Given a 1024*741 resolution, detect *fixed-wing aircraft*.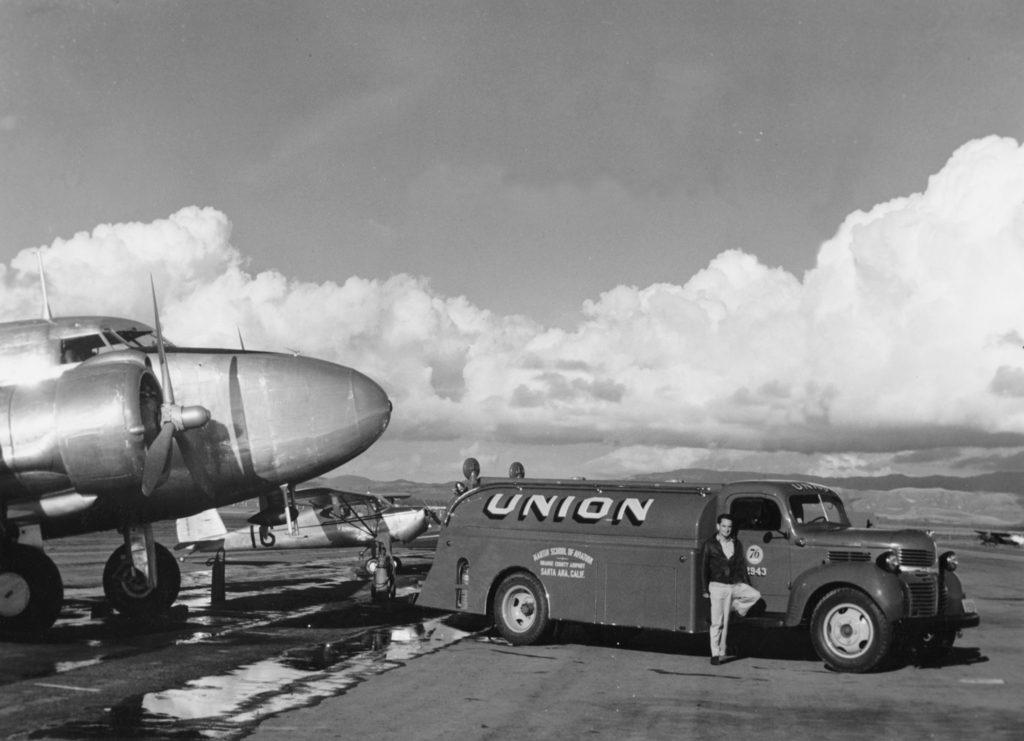
pyautogui.locateOnScreen(975, 529, 1023, 546).
